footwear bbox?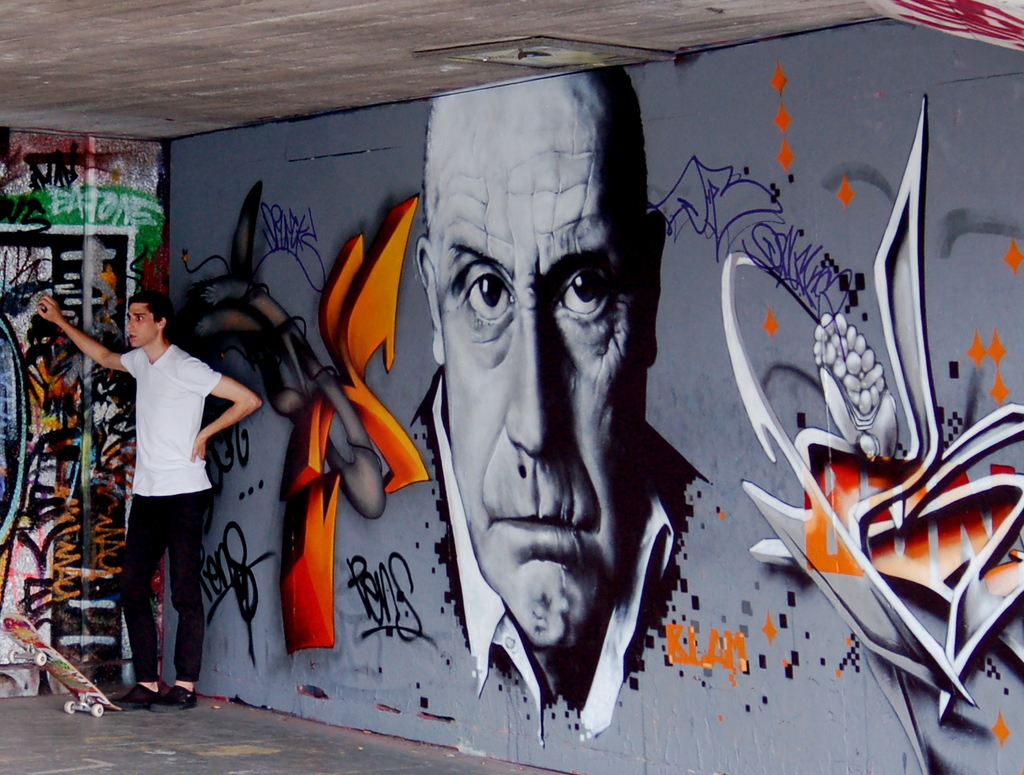
170, 676, 204, 708
